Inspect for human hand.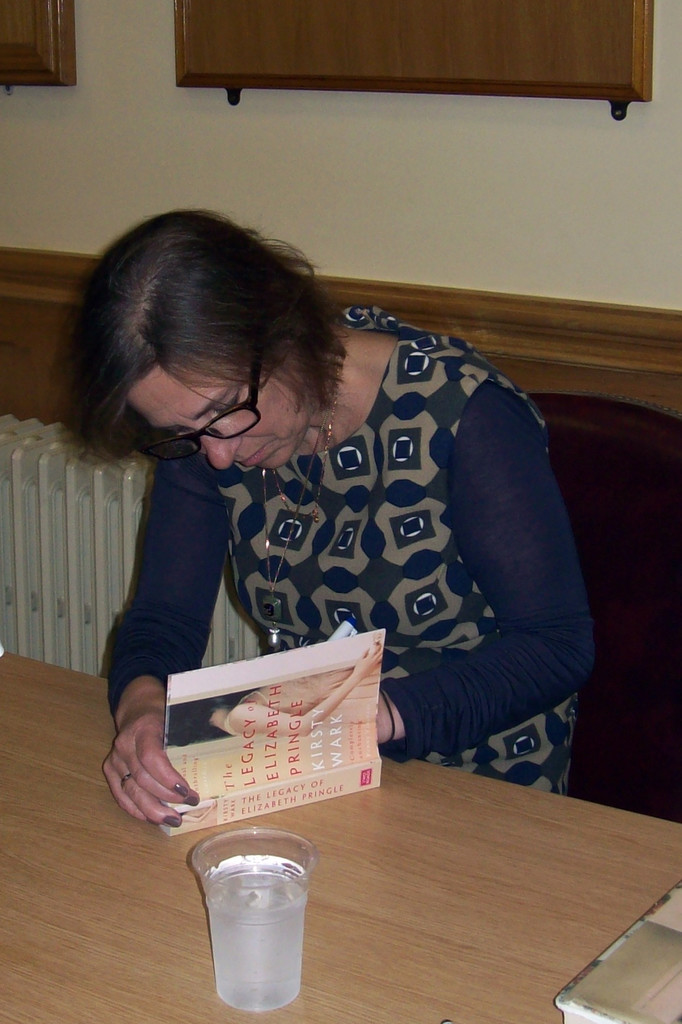
Inspection: {"left": 104, "top": 673, "right": 194, "bottom": 845}.
